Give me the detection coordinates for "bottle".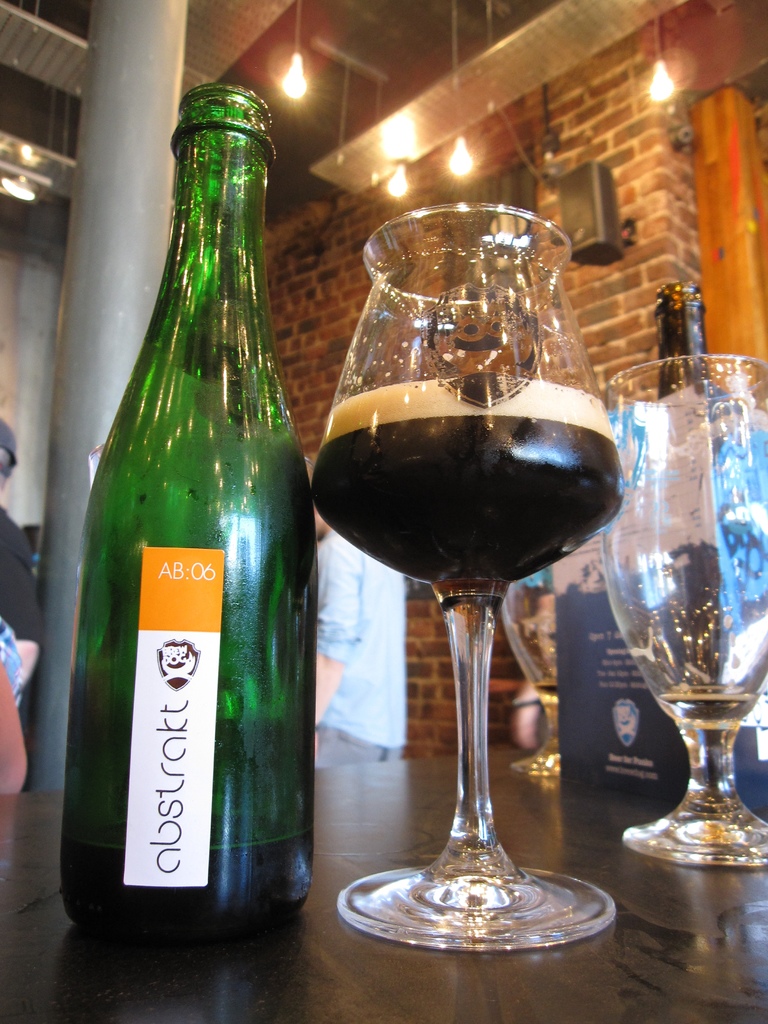
[left=650, top=280, right=724, bottom=420].
